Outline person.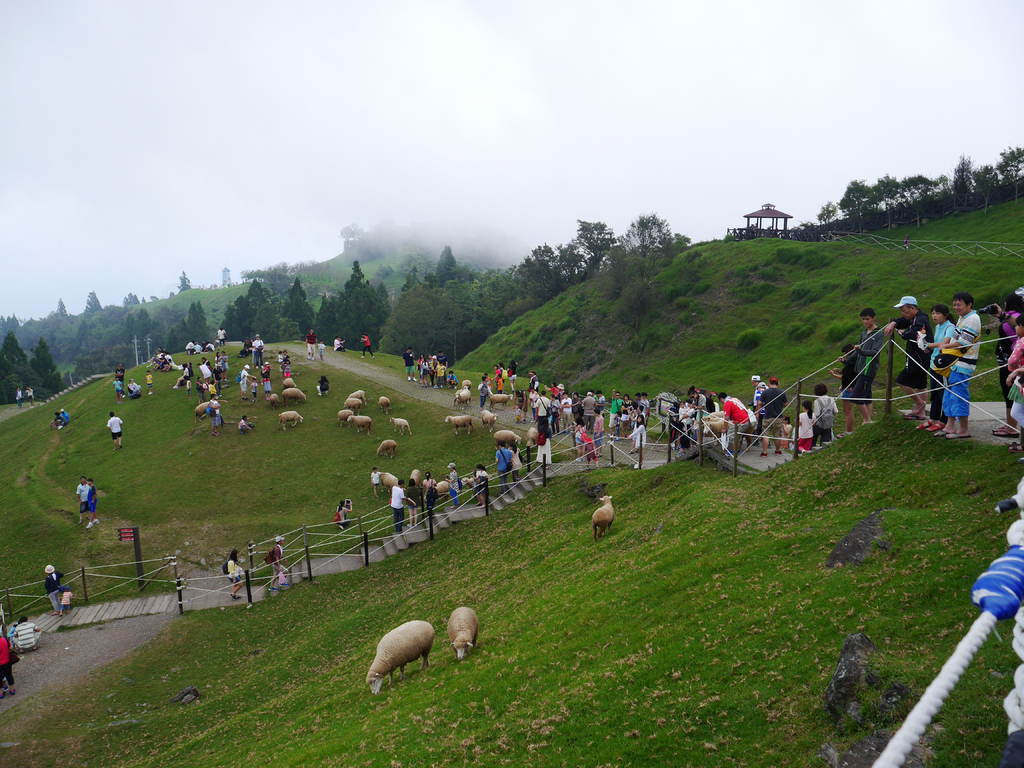
Outline: {"x1": 25, "y1": 384, "x2": 36, "y2": 408}.
